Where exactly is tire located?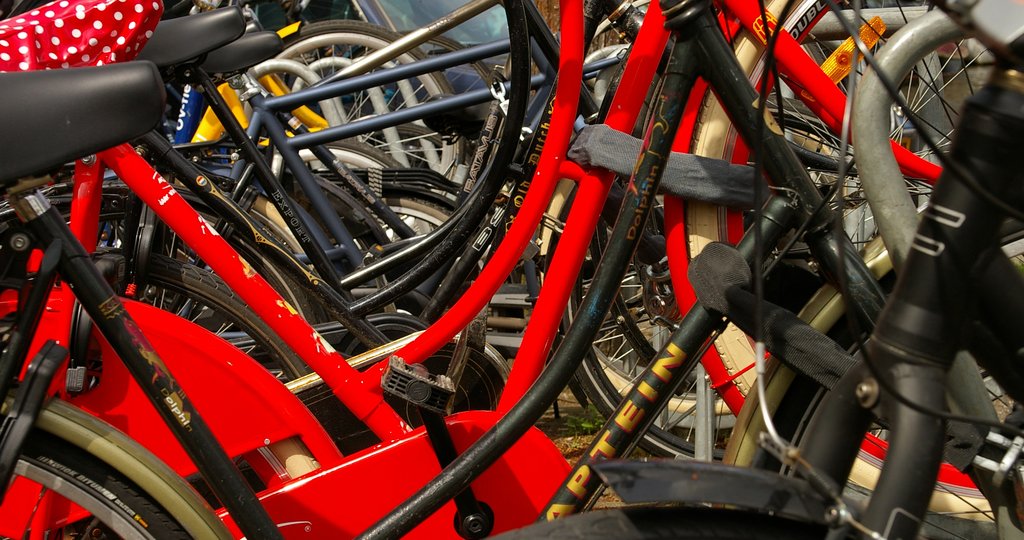
Its bounding box is x1=590 y1=215 x2=715 y2=397.
